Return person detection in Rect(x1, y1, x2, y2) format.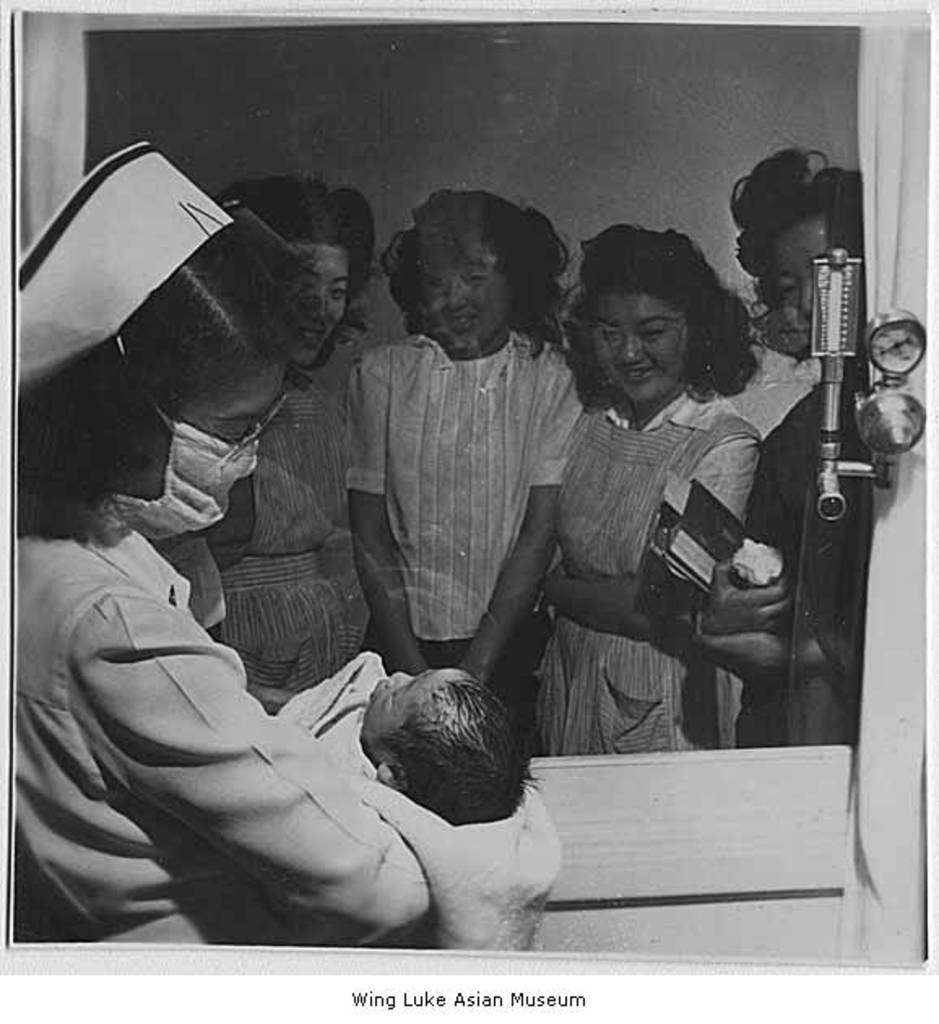
Rect(705, 145, 869, 754).
